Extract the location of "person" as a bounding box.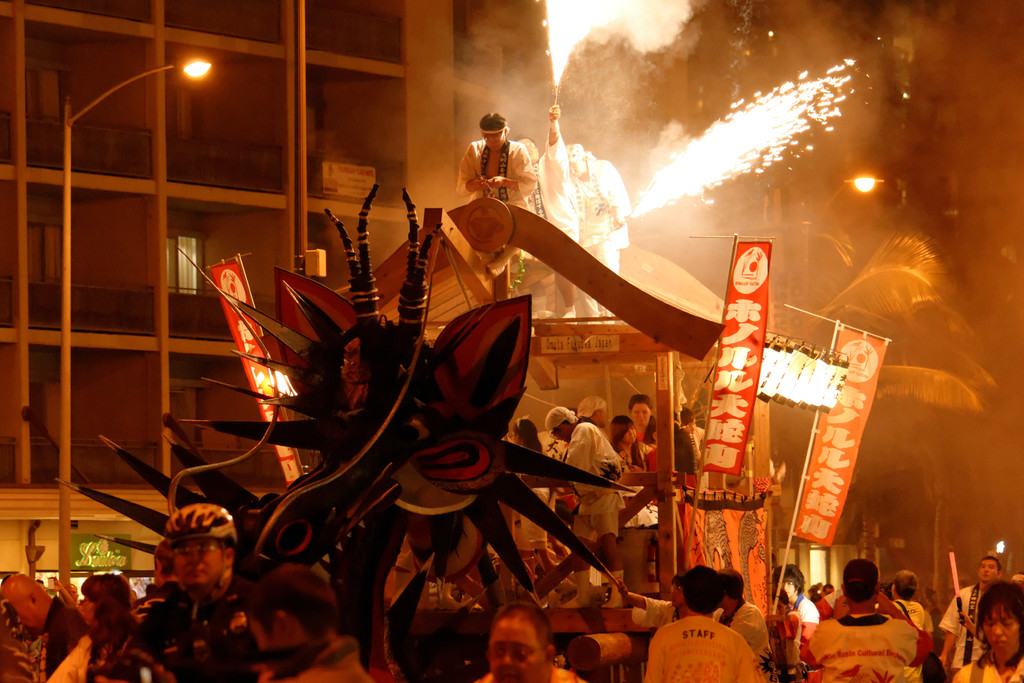
[801, 561, 933, 682].
